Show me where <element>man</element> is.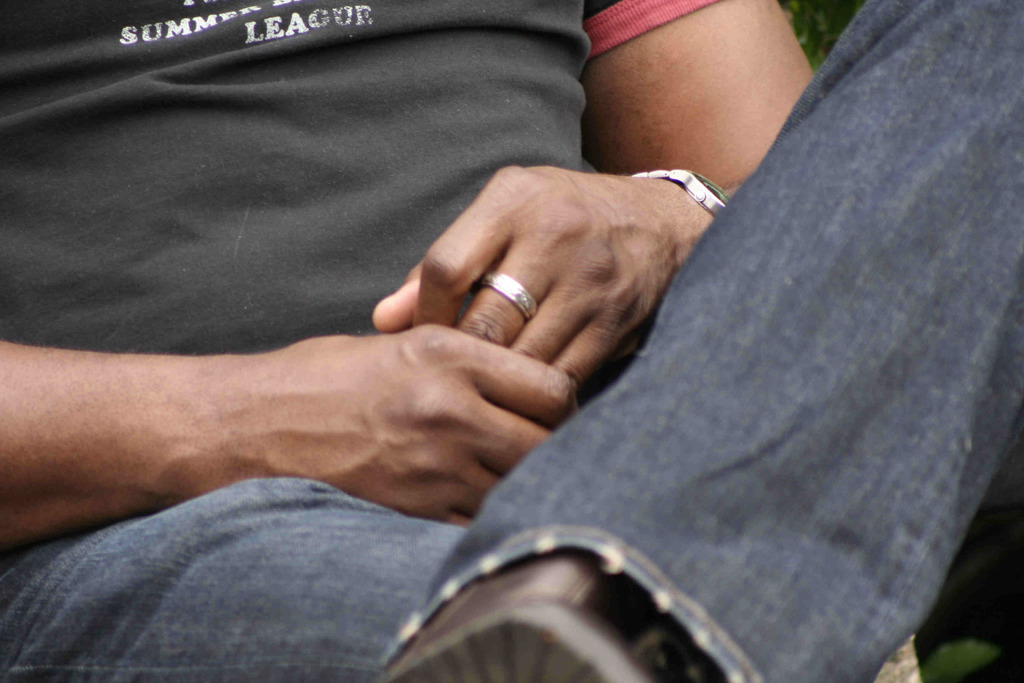
<element>man</element> is at bbox=(0, 47, 1023, 641).
